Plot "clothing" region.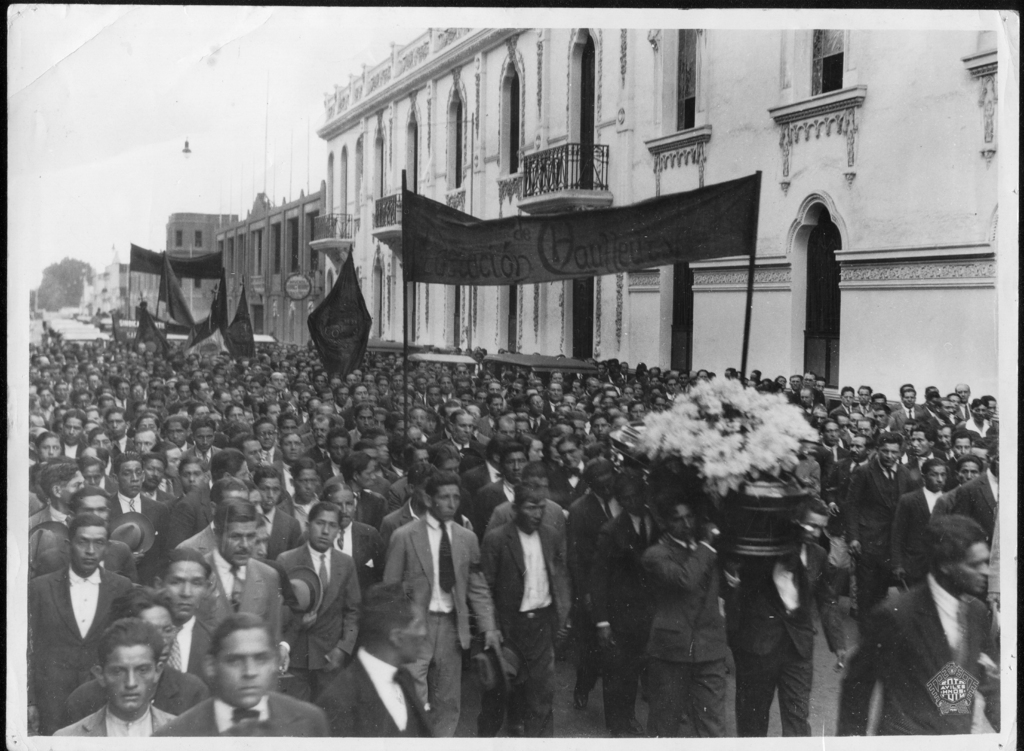
Plotted at <bbox>897, 482, 955, 570</bbox>.
